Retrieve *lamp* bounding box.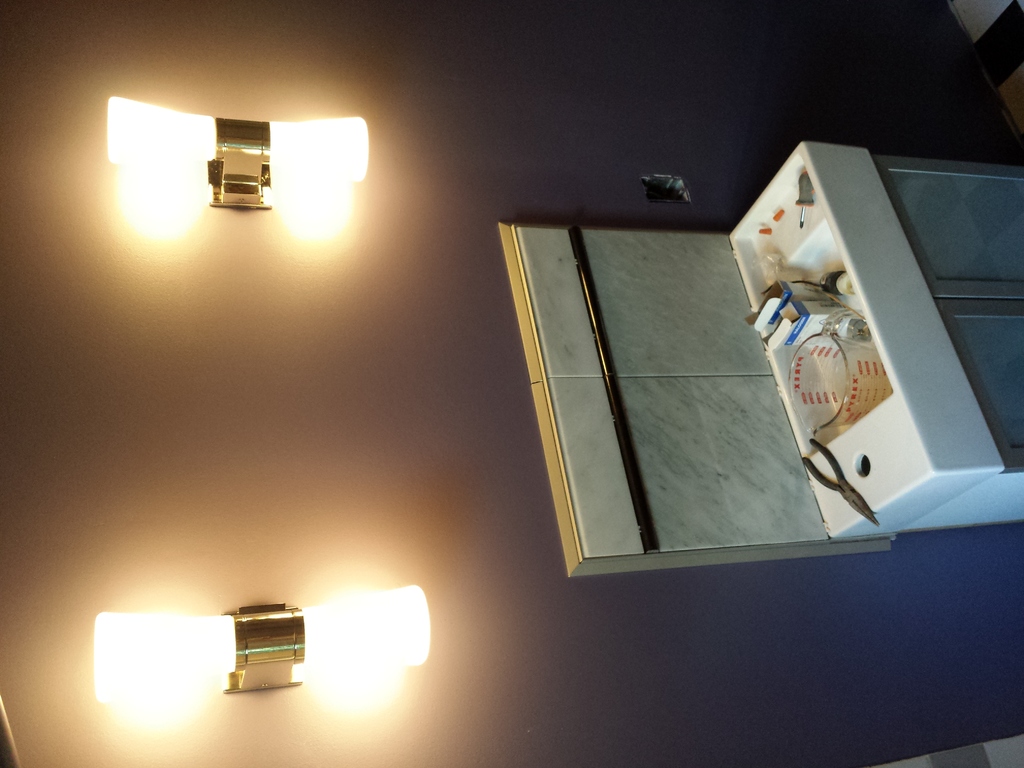
Bounding box: (106,94,369,211).
